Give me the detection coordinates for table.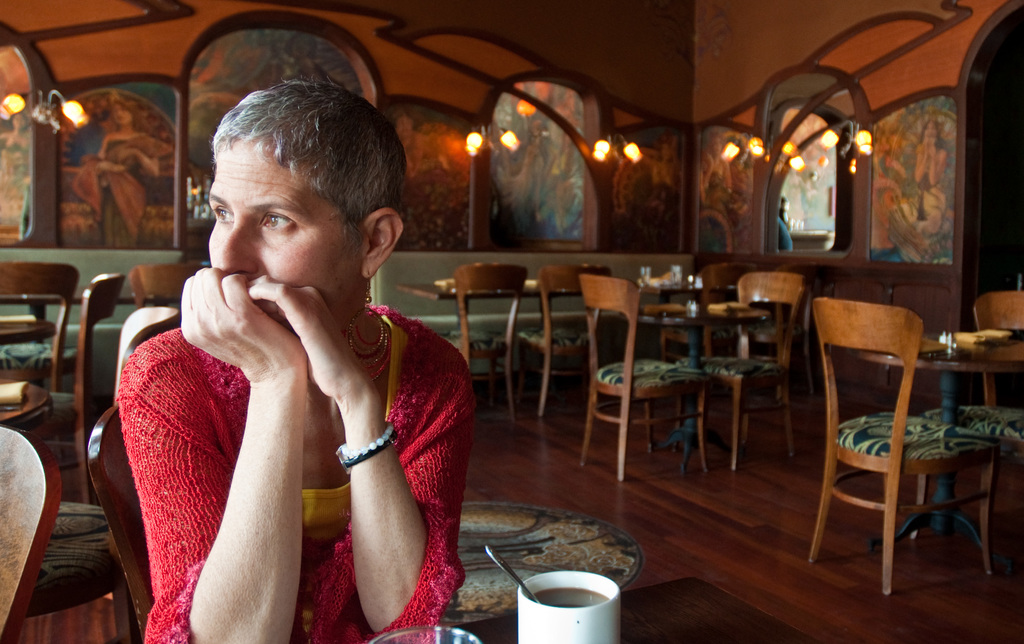
<box>618,303,774,474</box>.
